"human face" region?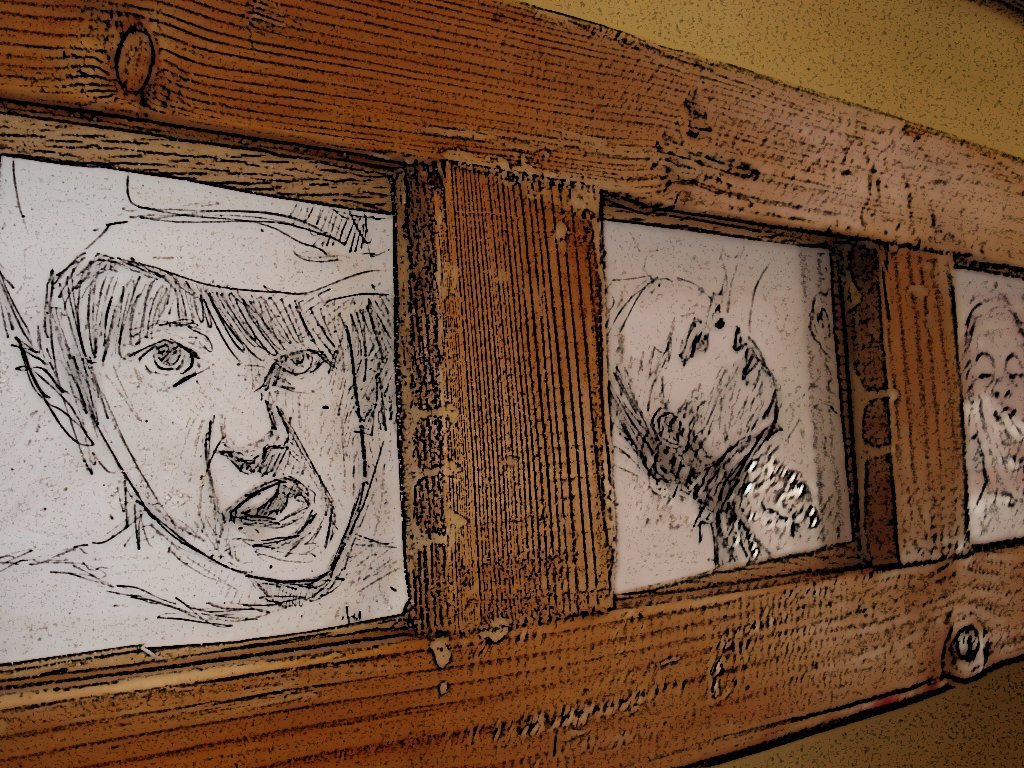
[x1=971, y1=309, x2=1023, y2=477]
